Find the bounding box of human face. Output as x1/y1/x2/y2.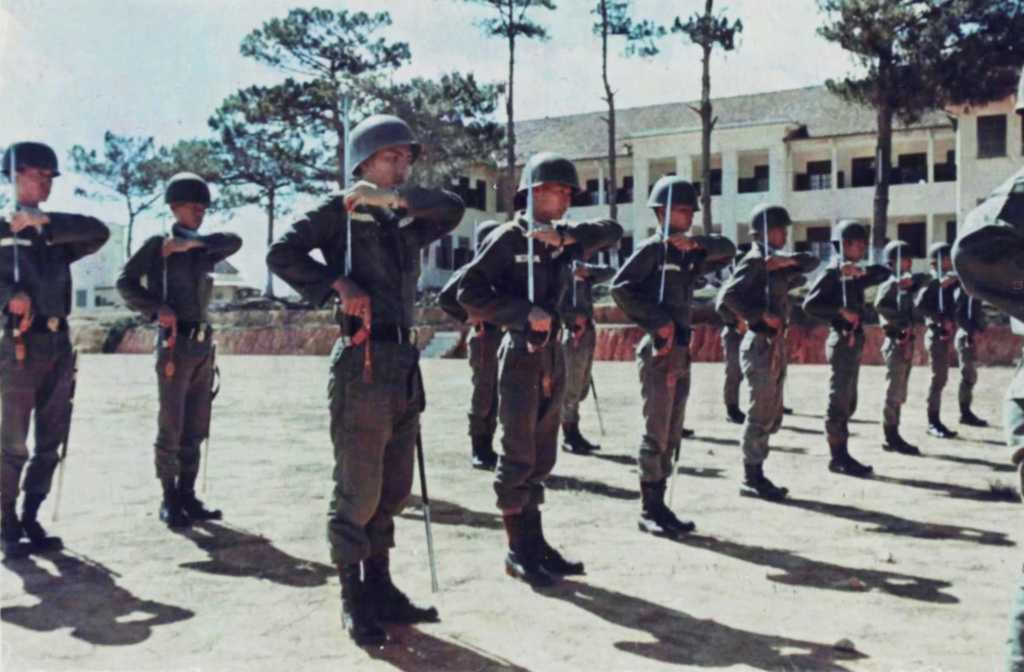
674/201/695/234.
